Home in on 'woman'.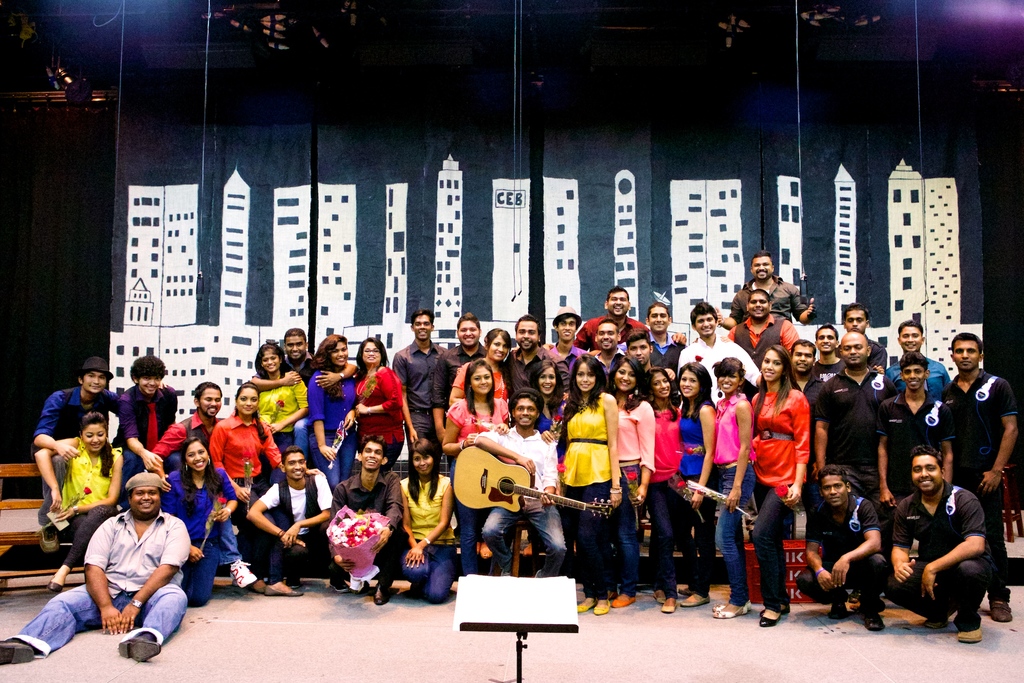
Homed in at [397,436,456,598].
